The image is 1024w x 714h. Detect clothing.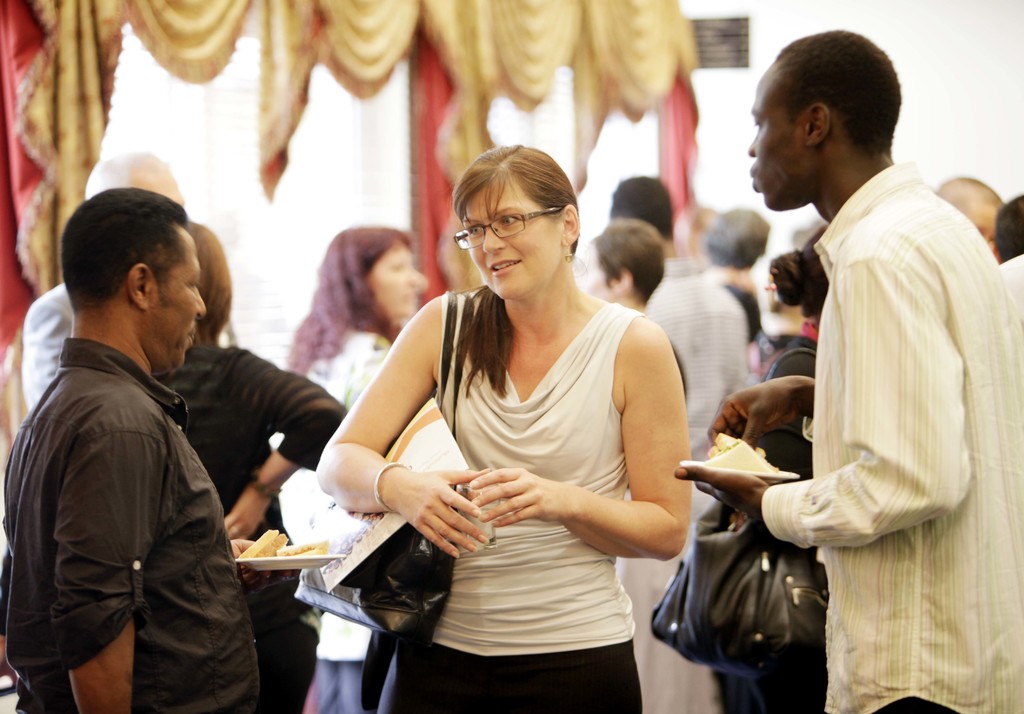
Detection: (722, 111, 1016, 693).
